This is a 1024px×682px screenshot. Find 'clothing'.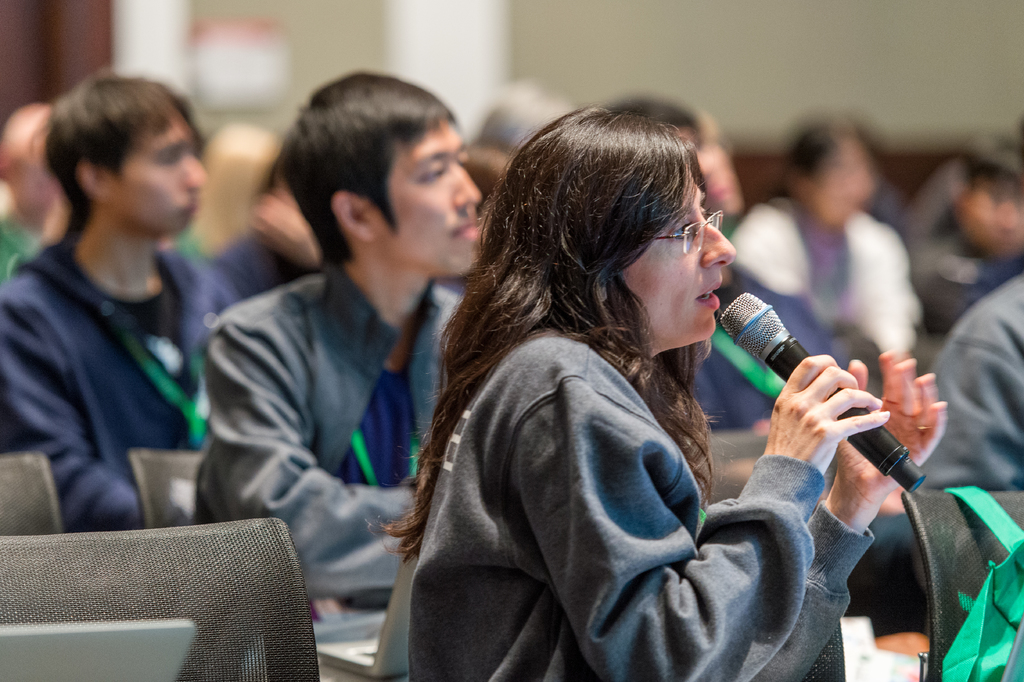
Bounding box: l=0, t=233, r=241, b=538.
